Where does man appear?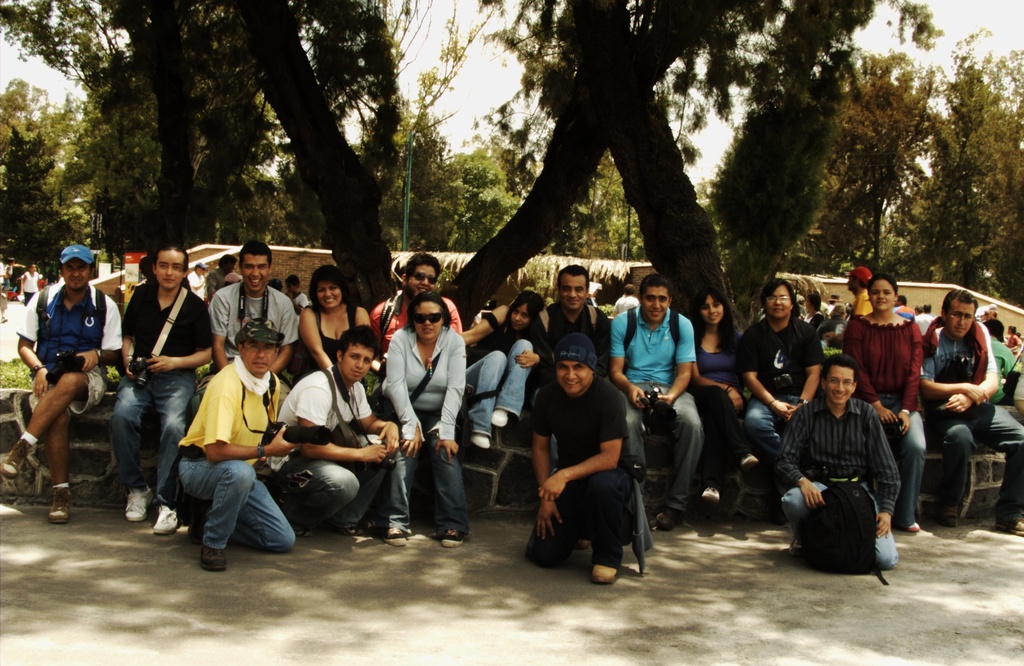
Appears at left=794, top=352, right=913, bottom=580.
